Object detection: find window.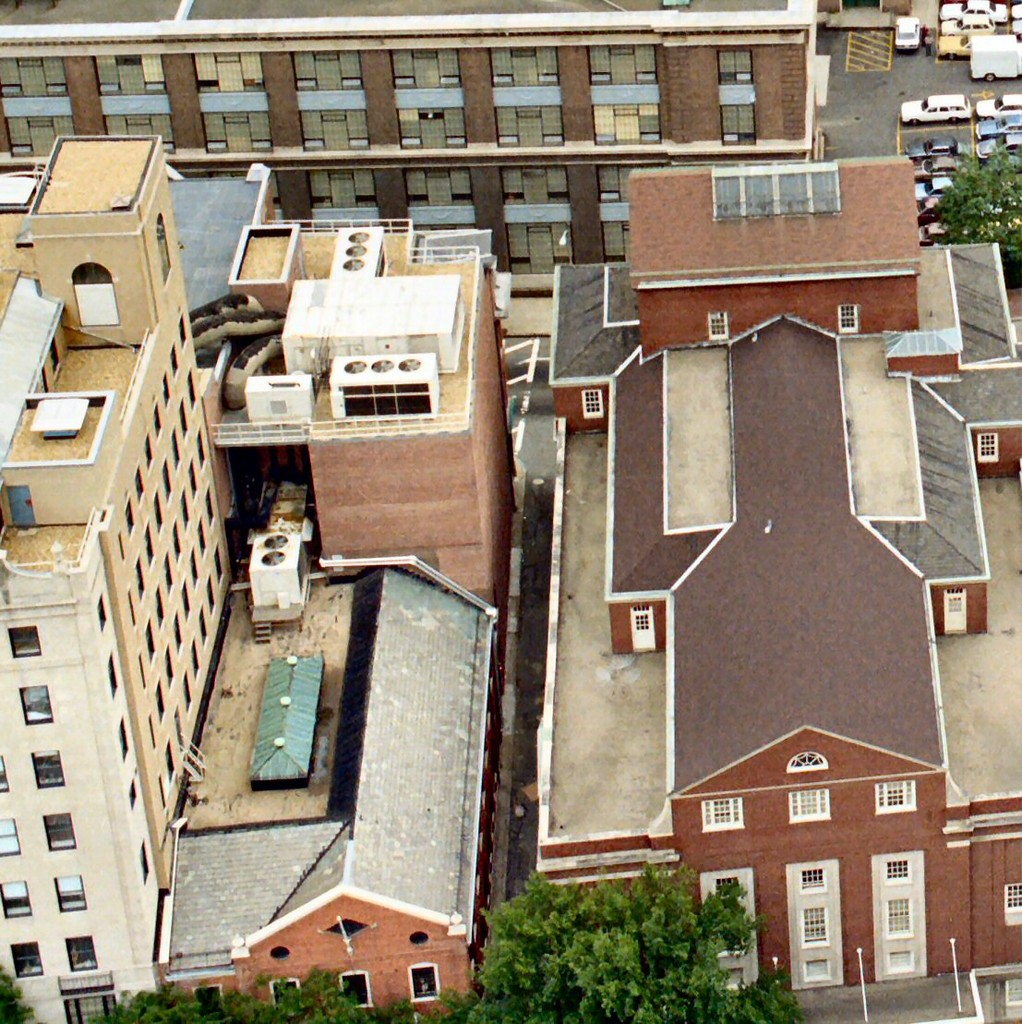
bbox=[139, 841, 145, 878].
